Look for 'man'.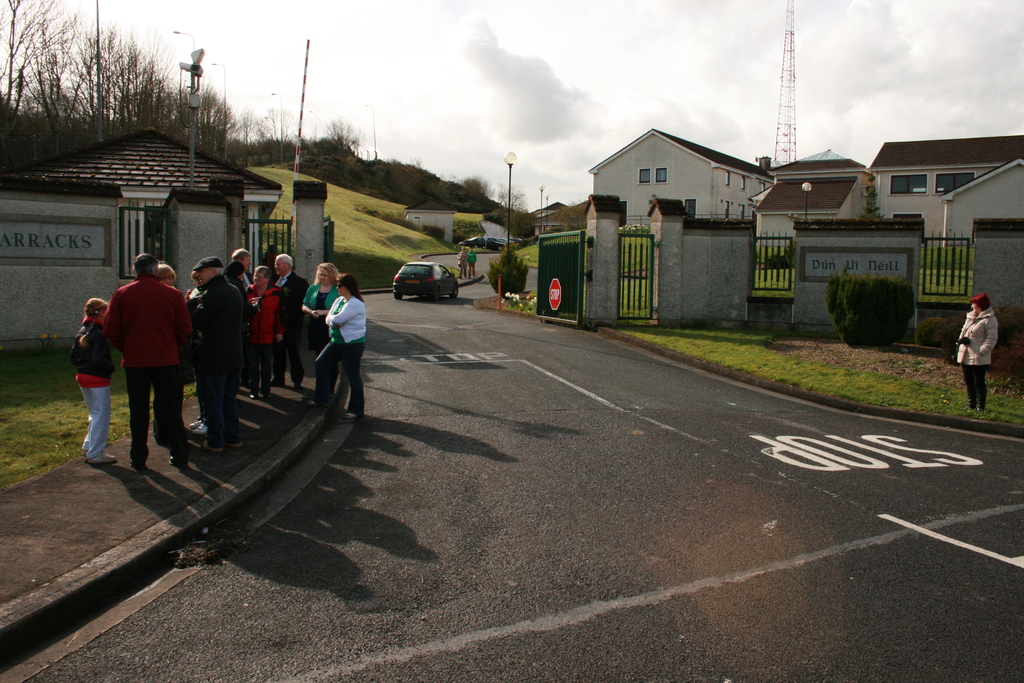
Found: (190,258,241,450).
